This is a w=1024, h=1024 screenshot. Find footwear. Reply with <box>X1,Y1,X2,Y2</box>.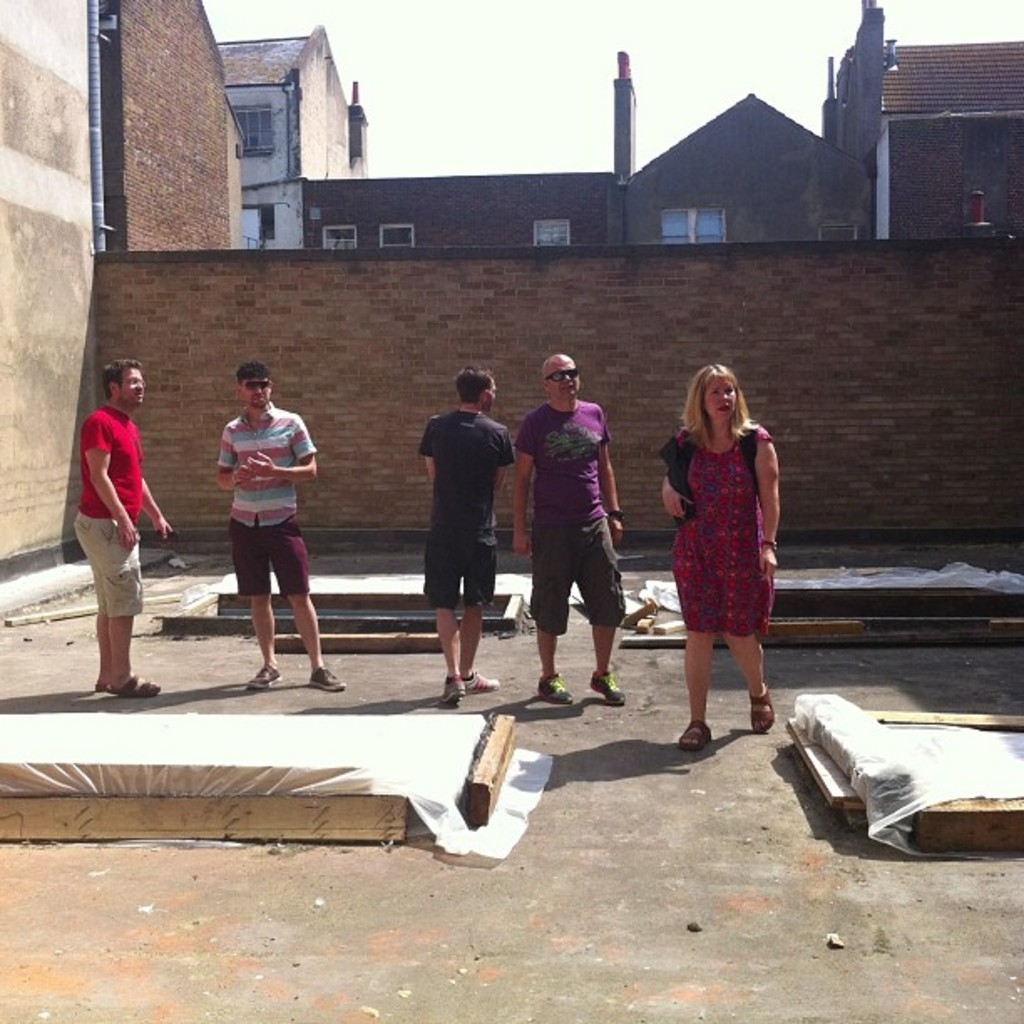
<box>313,664,348,696</box>.
